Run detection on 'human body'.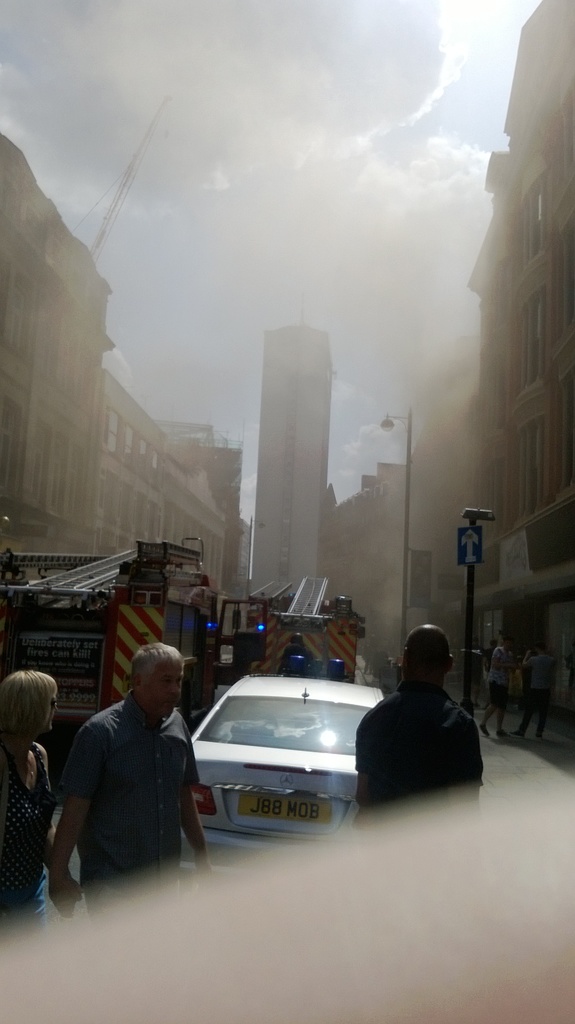
Result: 354/622/485/836.
